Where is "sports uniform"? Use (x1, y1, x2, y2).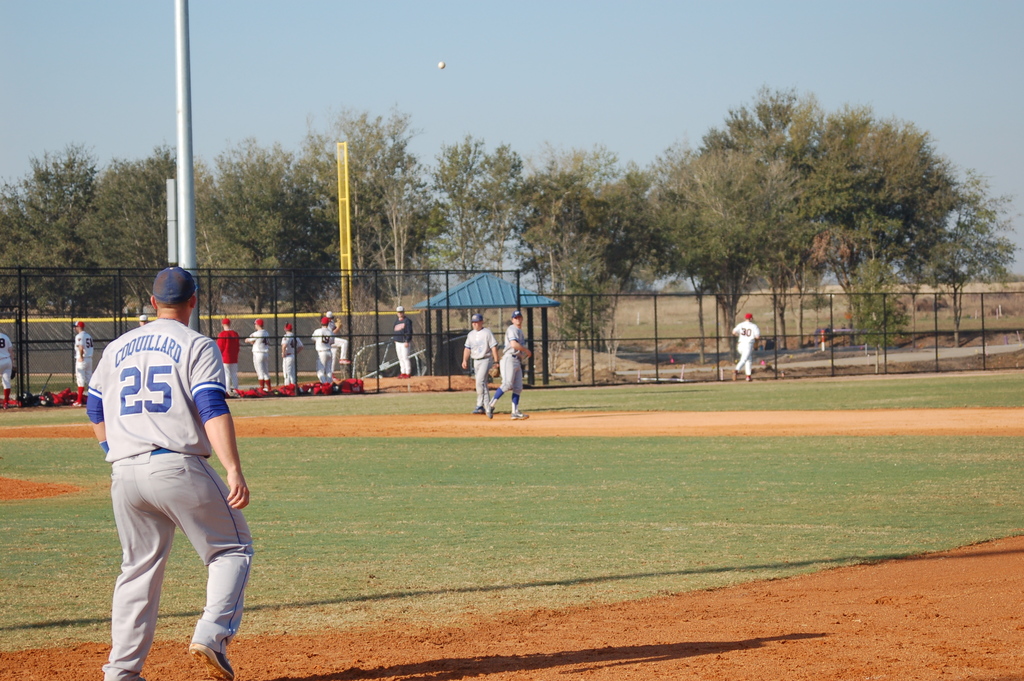
(220, 328, 245, 397).
